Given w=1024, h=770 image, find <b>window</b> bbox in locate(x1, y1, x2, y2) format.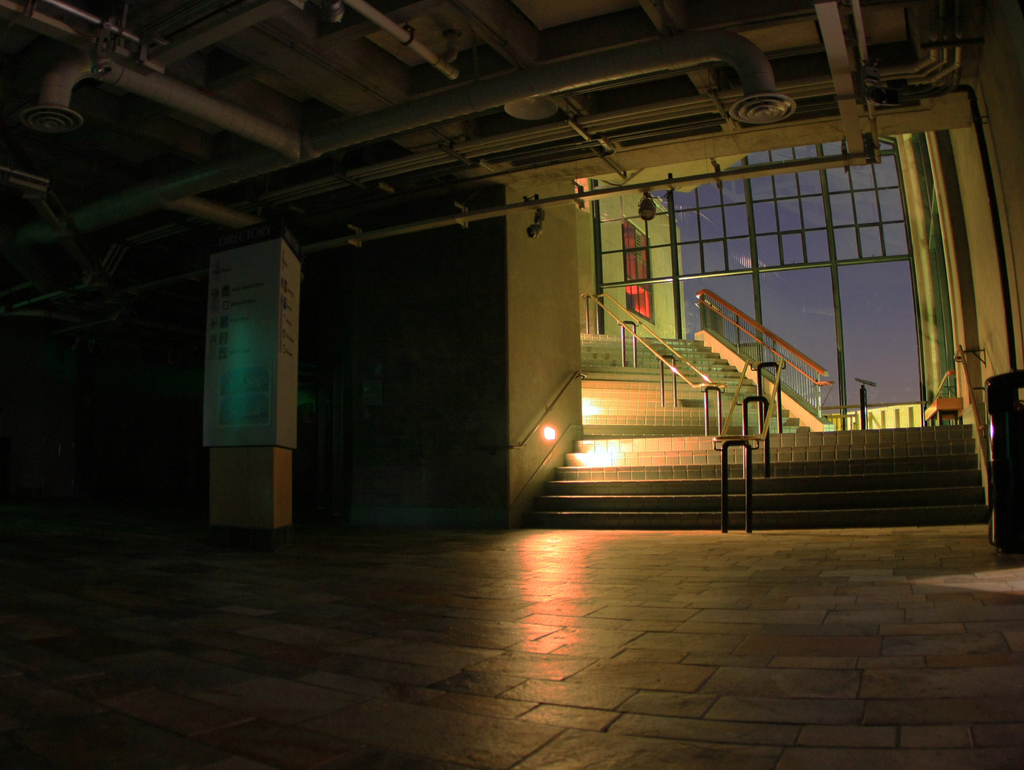
locate(534, 110, 966, 467).
